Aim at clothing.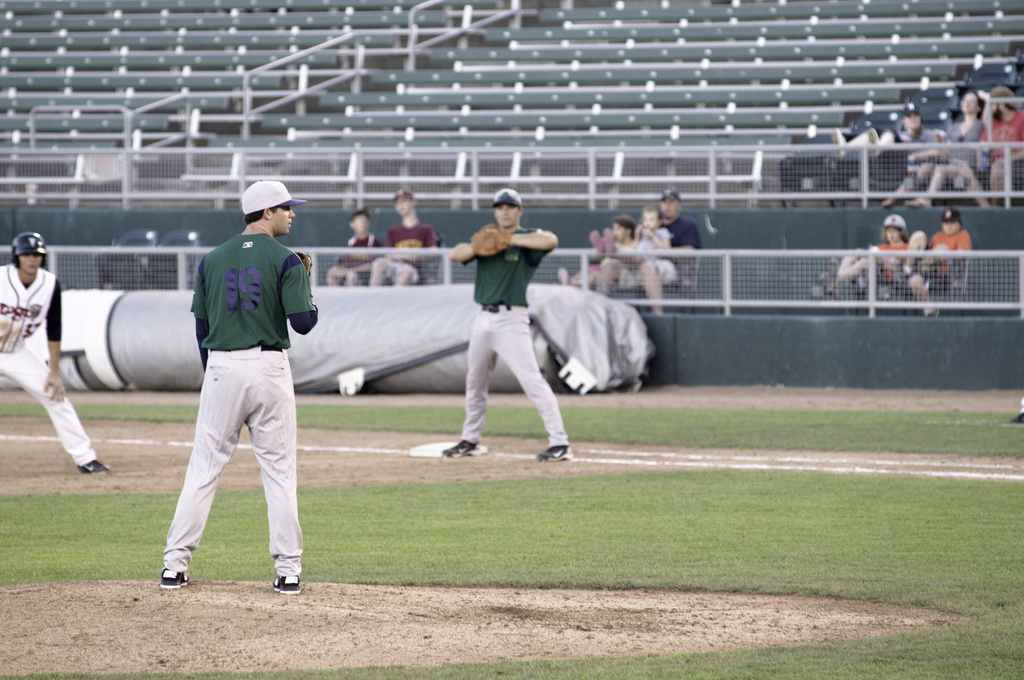
Aimed at 4/264/107/471.
